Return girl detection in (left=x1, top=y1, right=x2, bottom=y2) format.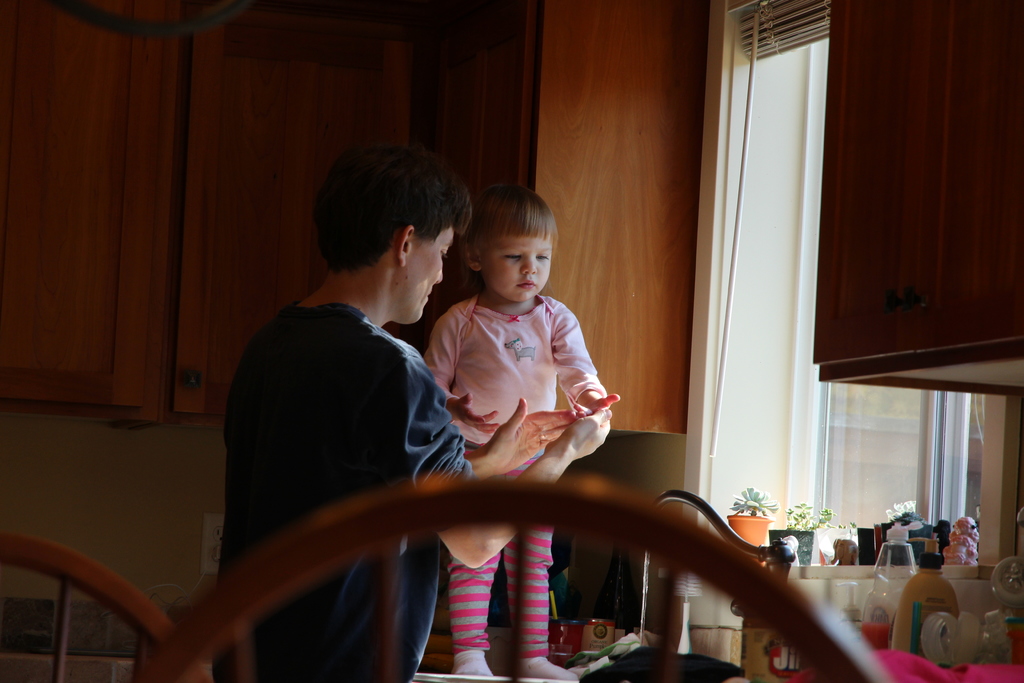
(left=424, top=187, right=620, bottom=680).
